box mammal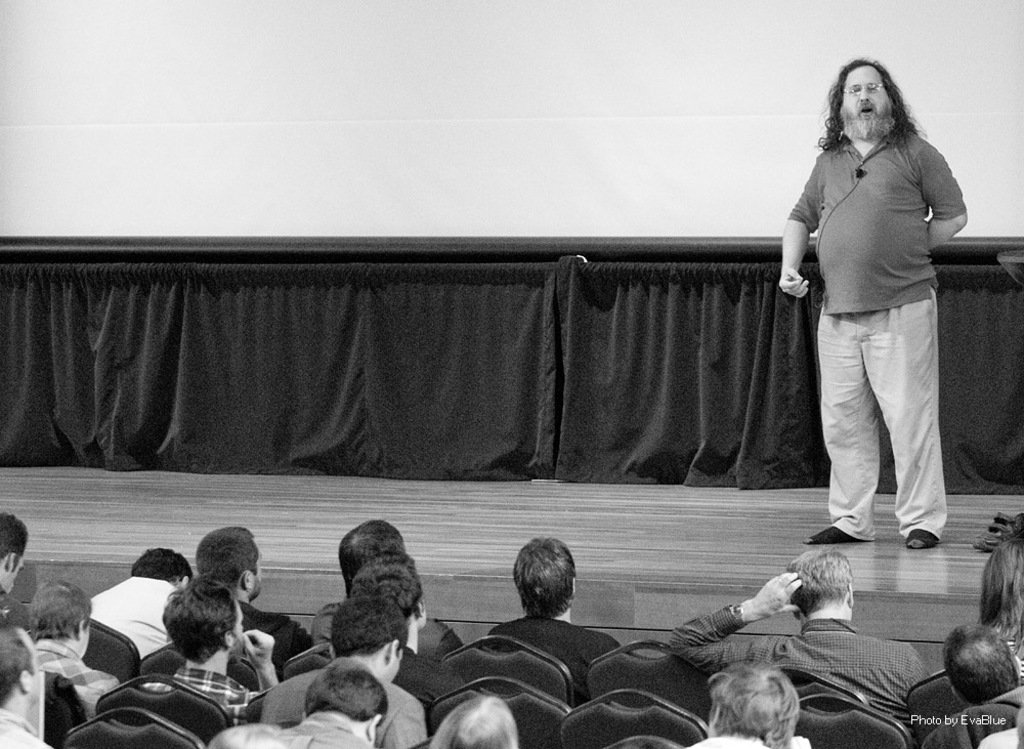
box=[919, 617, 1023, 748]
